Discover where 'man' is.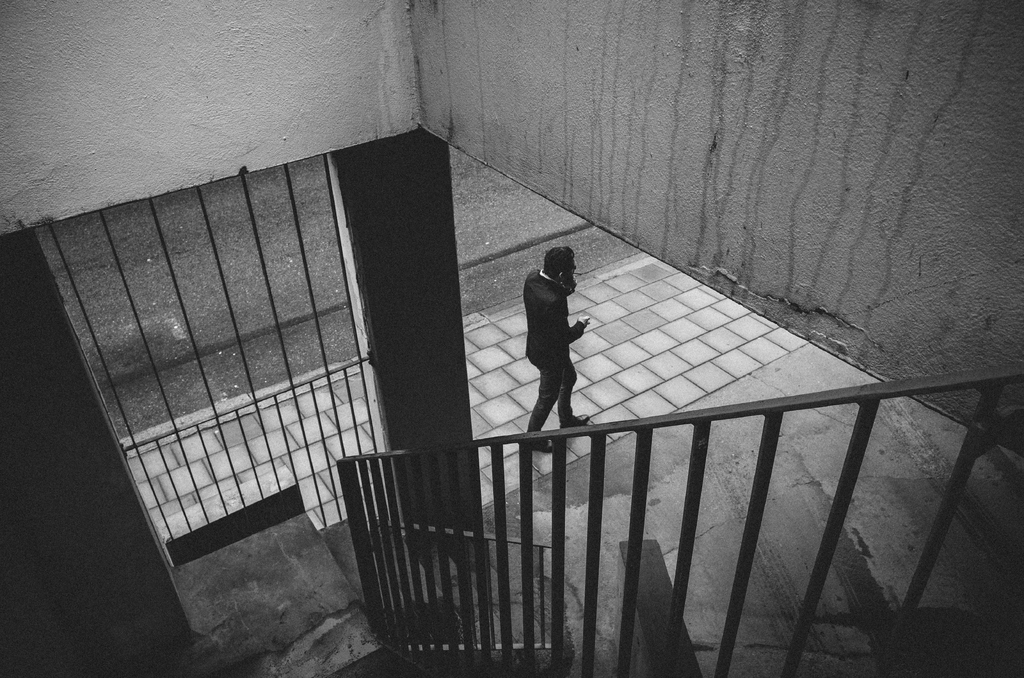
Discovered at locate(508, 259, 586, 451).
